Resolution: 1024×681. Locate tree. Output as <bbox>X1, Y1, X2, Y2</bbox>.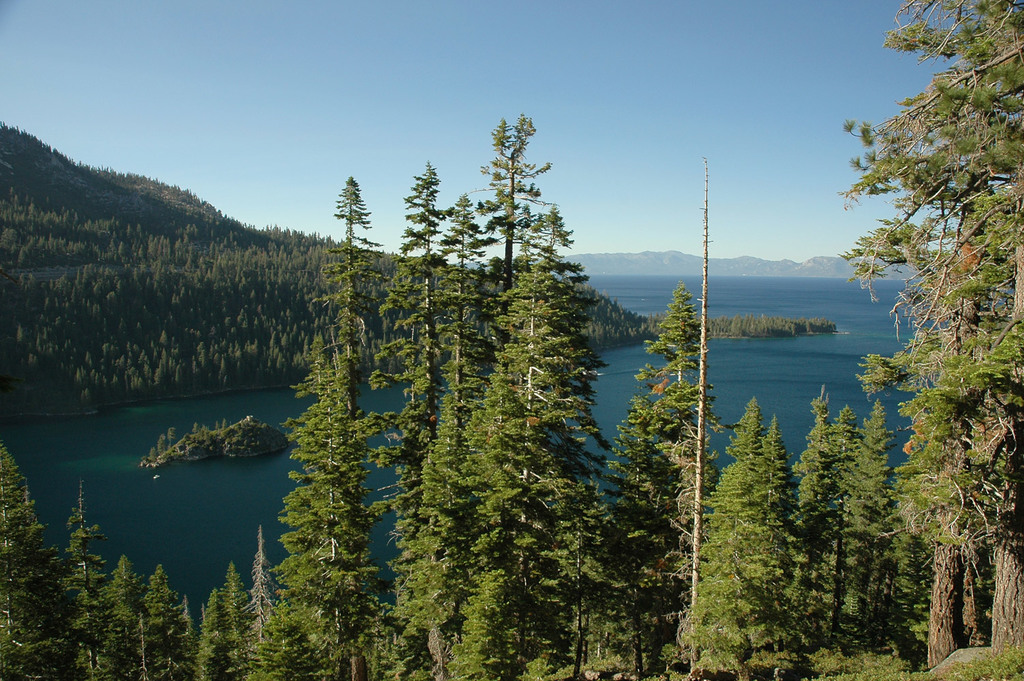
<bbox>432, 189, 496, 424</bbox>.
